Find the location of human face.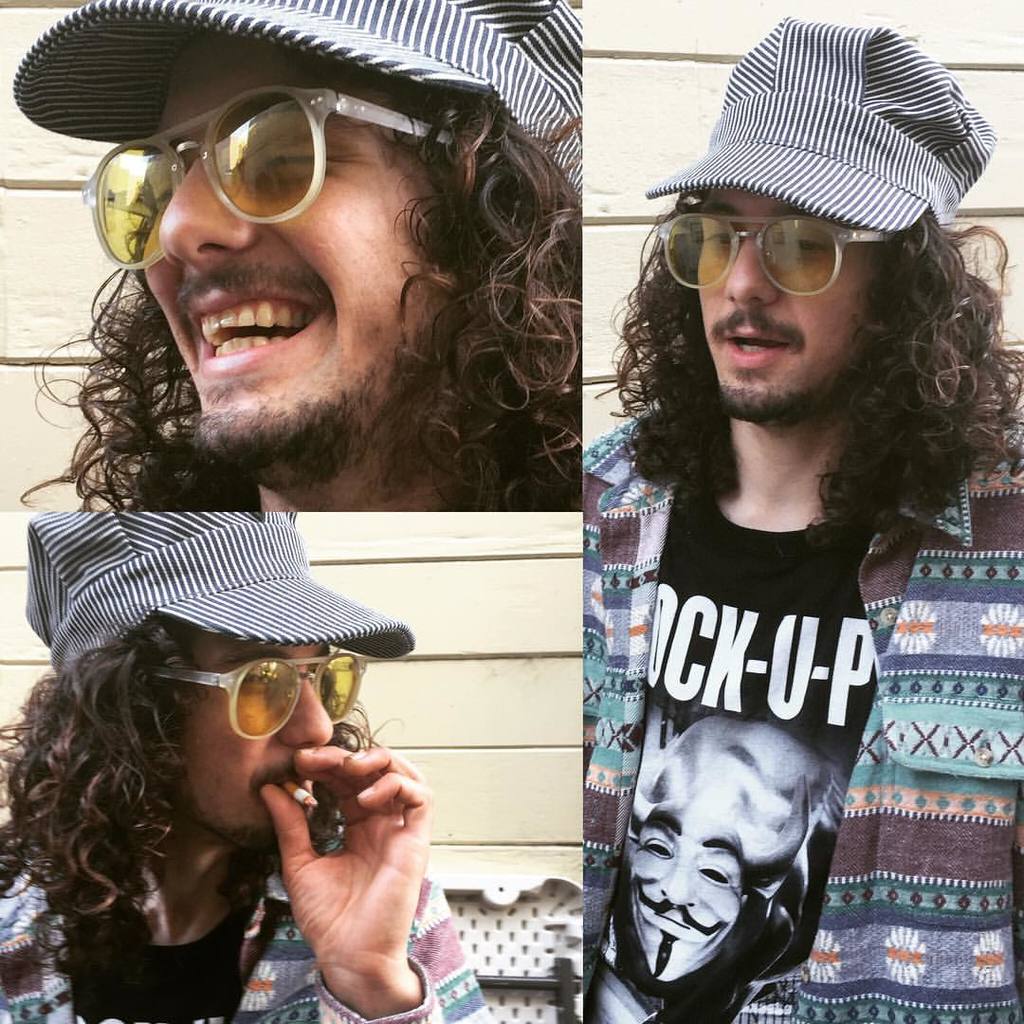
Location: box(138, 40, 432, 434).
